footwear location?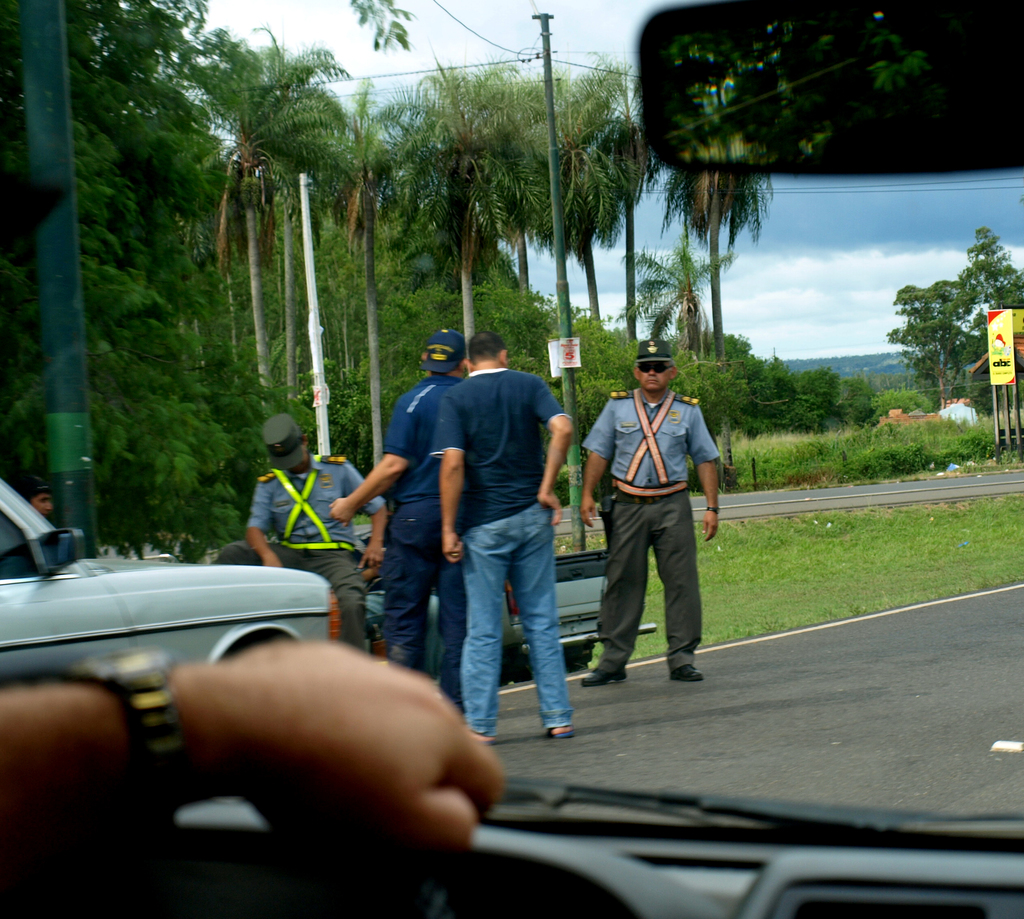
548:724:576:736
